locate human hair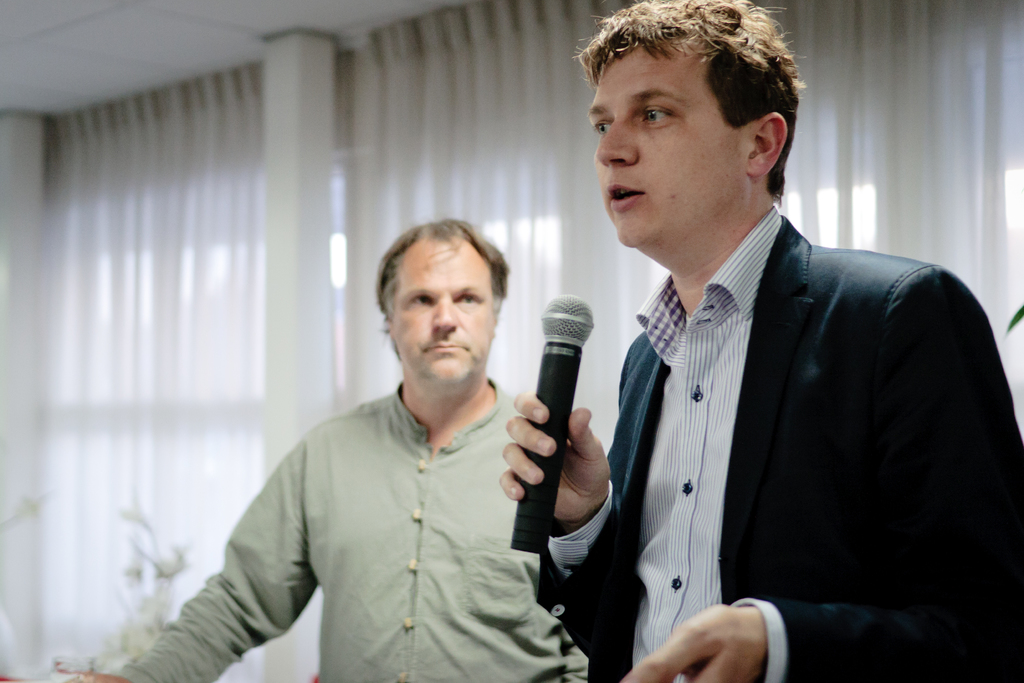
{"x1": 376, "y1": 215, "x2": 509, "y2": 362}
